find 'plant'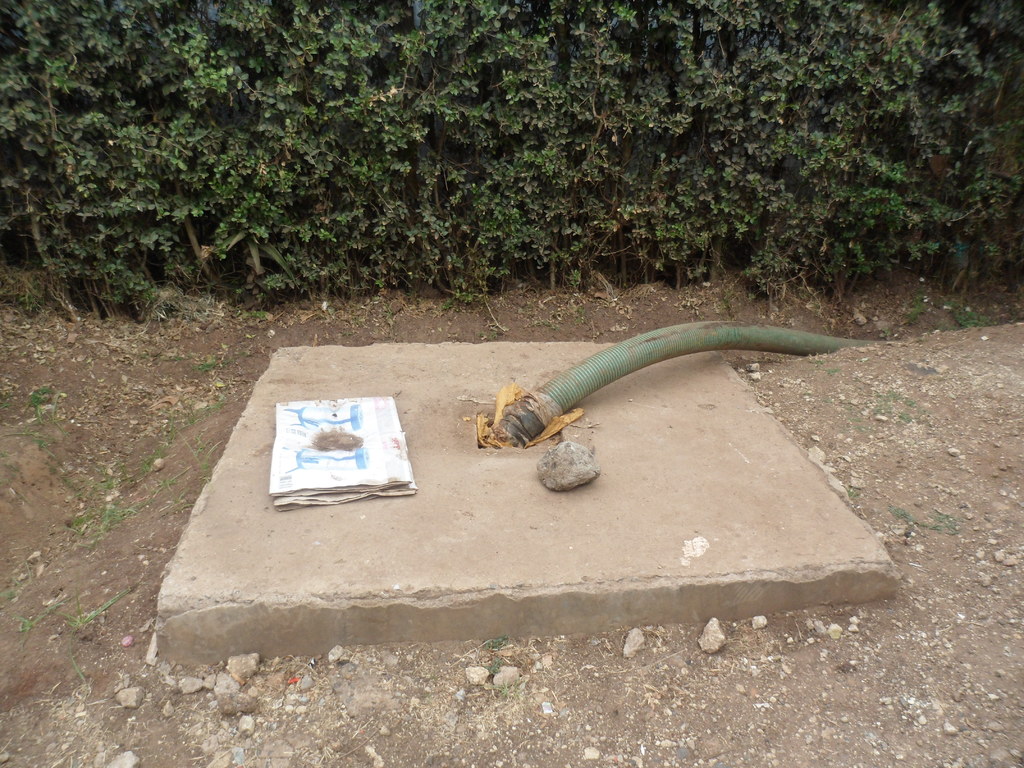
detection(138, 347, 148, 363)
